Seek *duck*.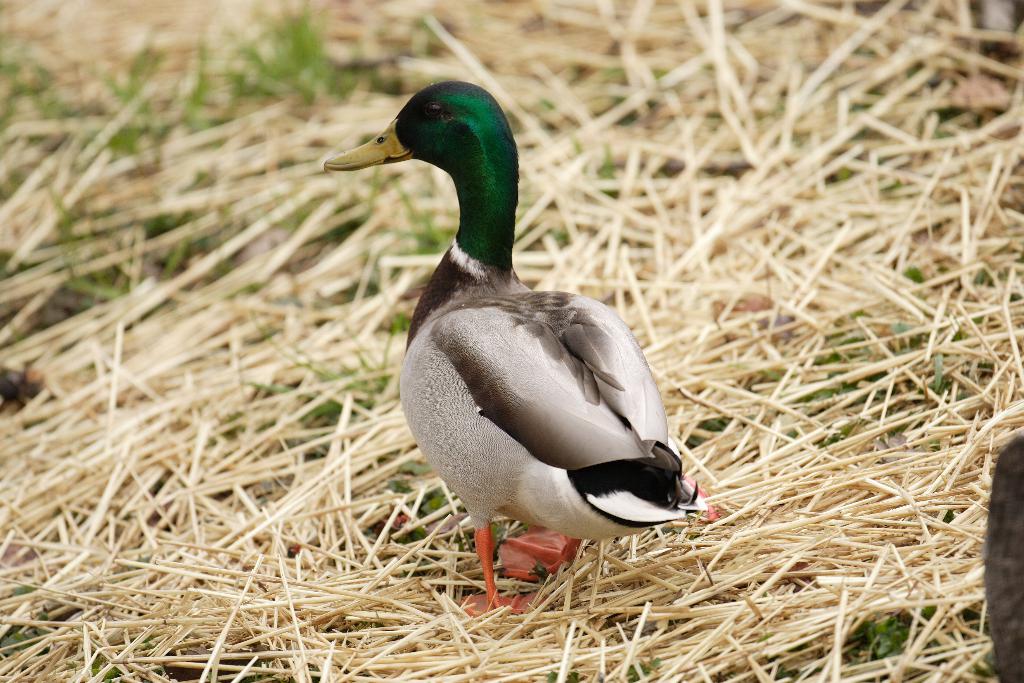
bbox=(323, 72, 723, 618).
